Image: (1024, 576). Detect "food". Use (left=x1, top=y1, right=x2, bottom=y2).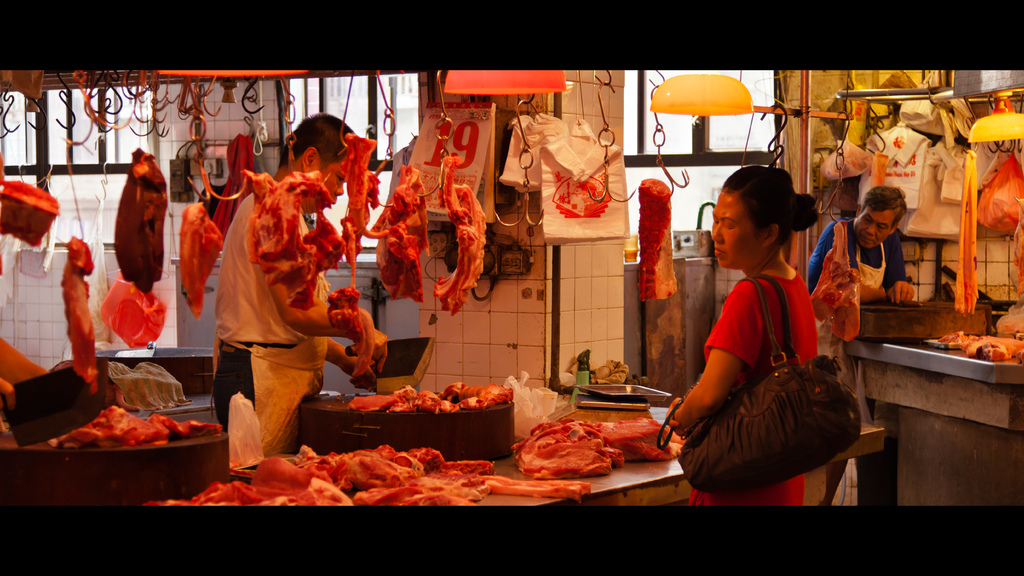
(left=324, top=135, right=372, bottom=377).
